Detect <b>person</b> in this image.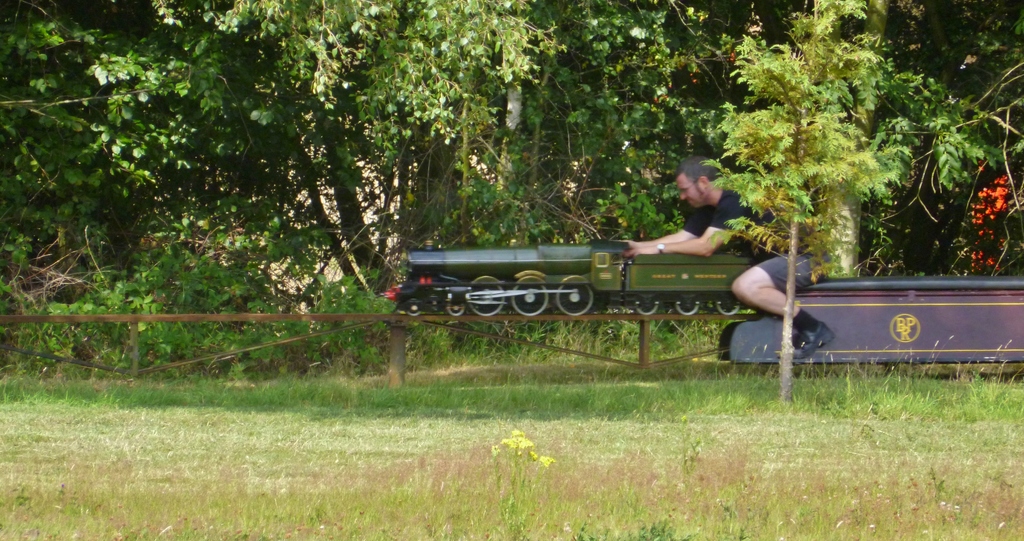
Detection: rect(604, 152, 834, 359).
